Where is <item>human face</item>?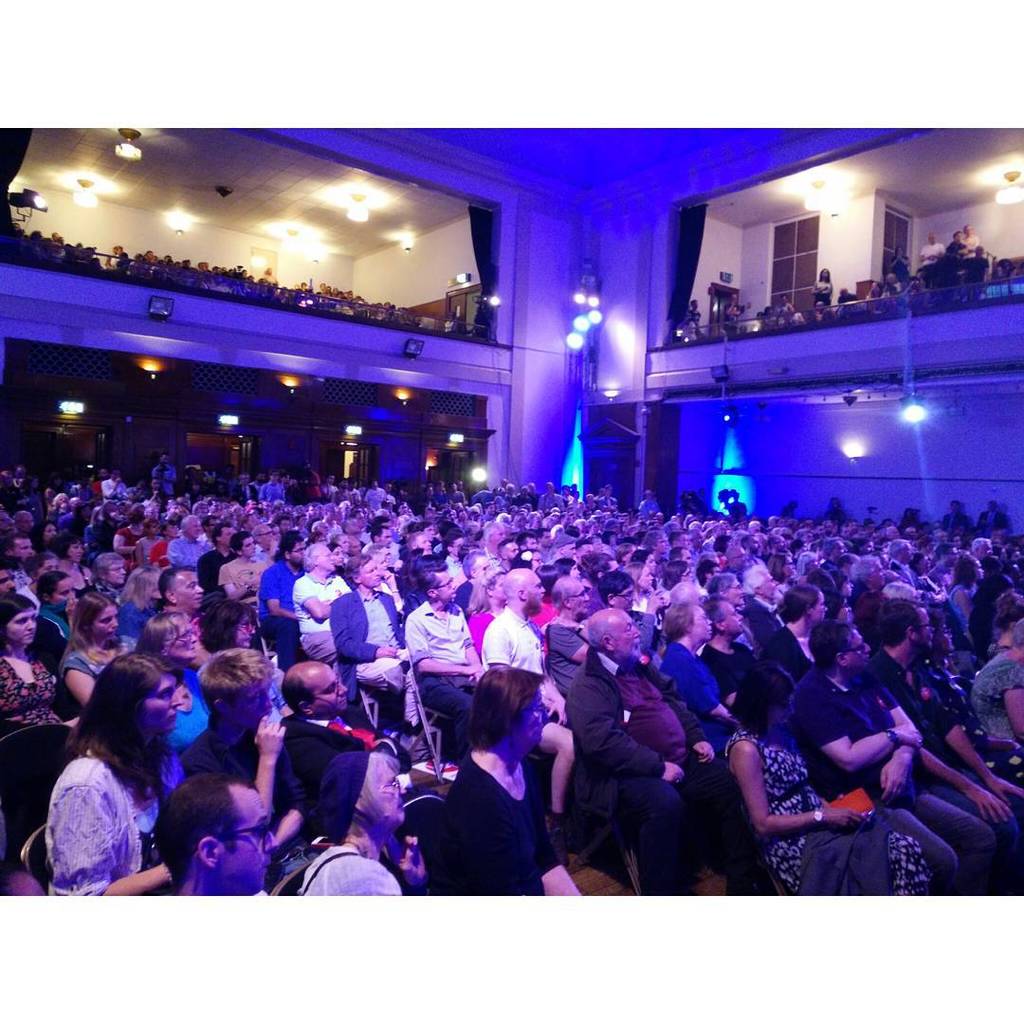
(435,570,455,600).
